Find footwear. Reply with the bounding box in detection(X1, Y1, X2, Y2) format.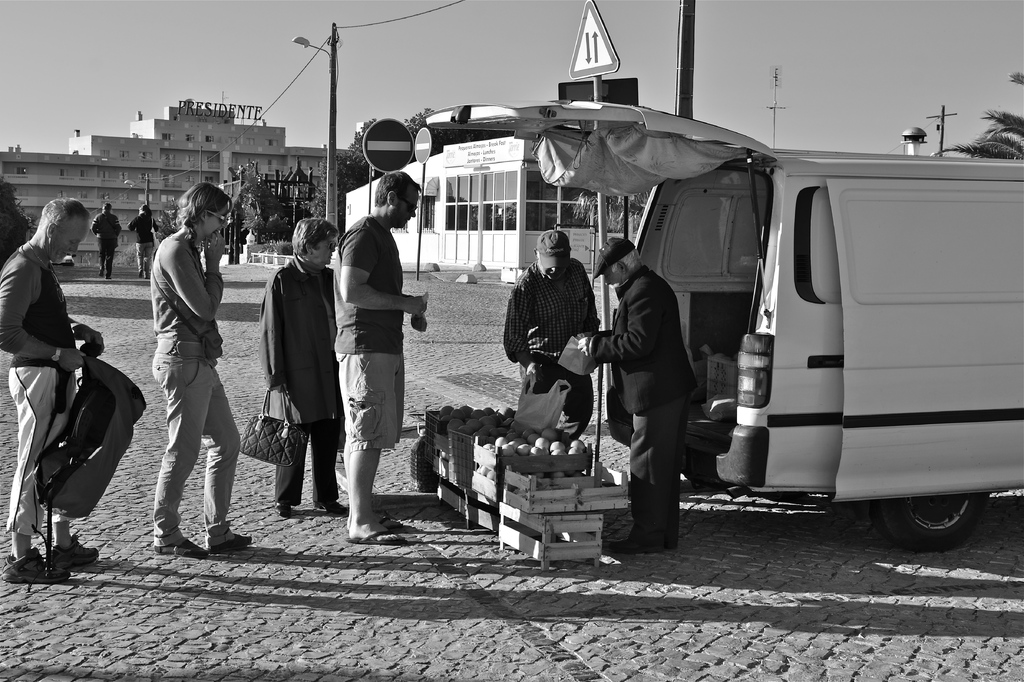
detection(3, 545, 67, 585).
